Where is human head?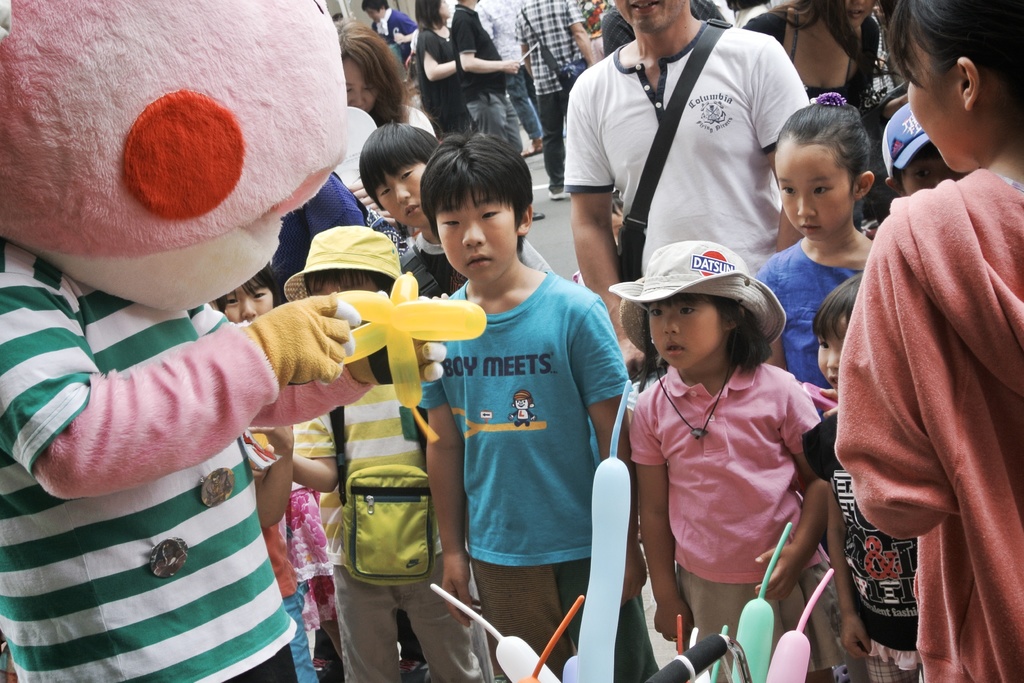
bbox=(899, 6, 1011, 164).
